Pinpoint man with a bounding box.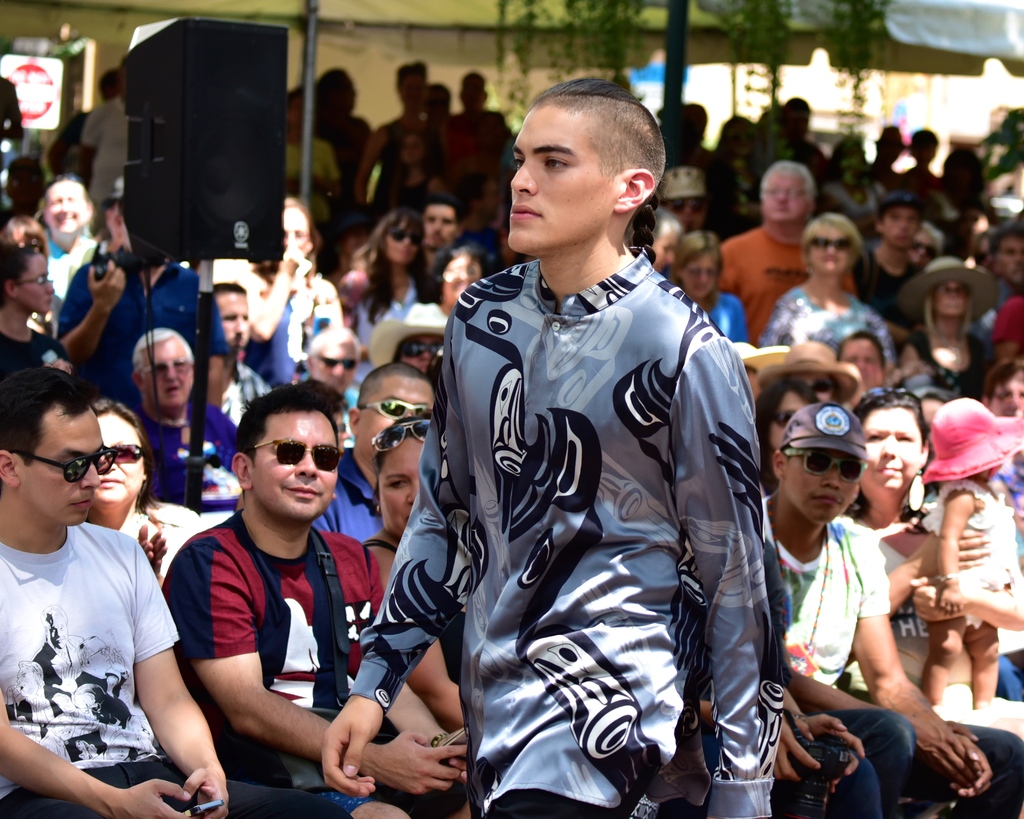
x1=425, y1=199, x2=465, y2=270.
